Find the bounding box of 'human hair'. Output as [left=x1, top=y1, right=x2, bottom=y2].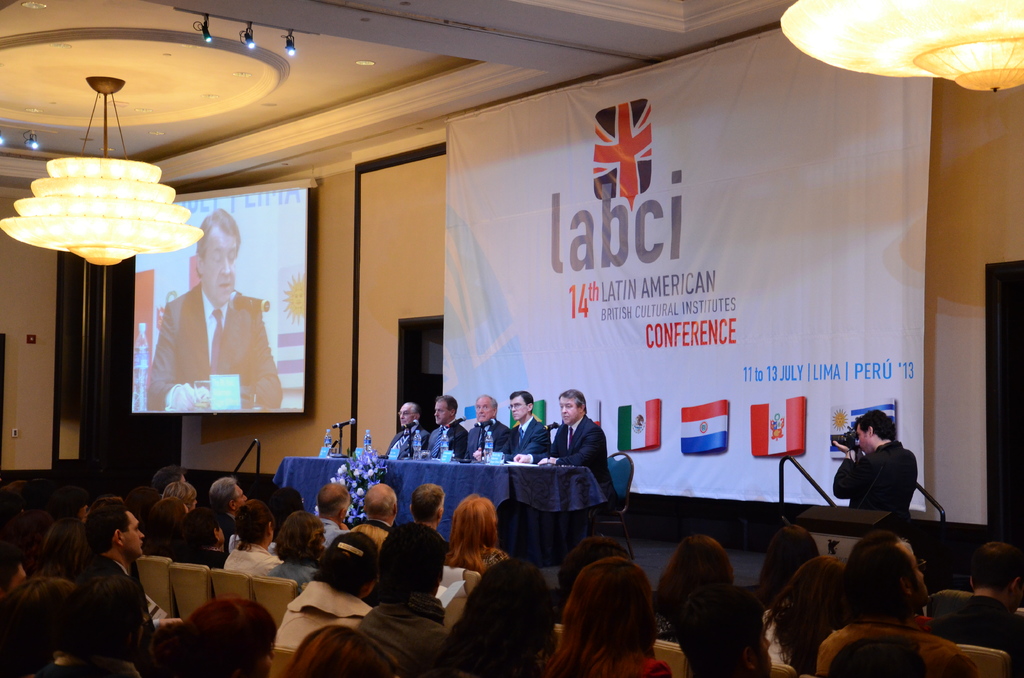
[left=543, top=556, right=659, bottom=677].
